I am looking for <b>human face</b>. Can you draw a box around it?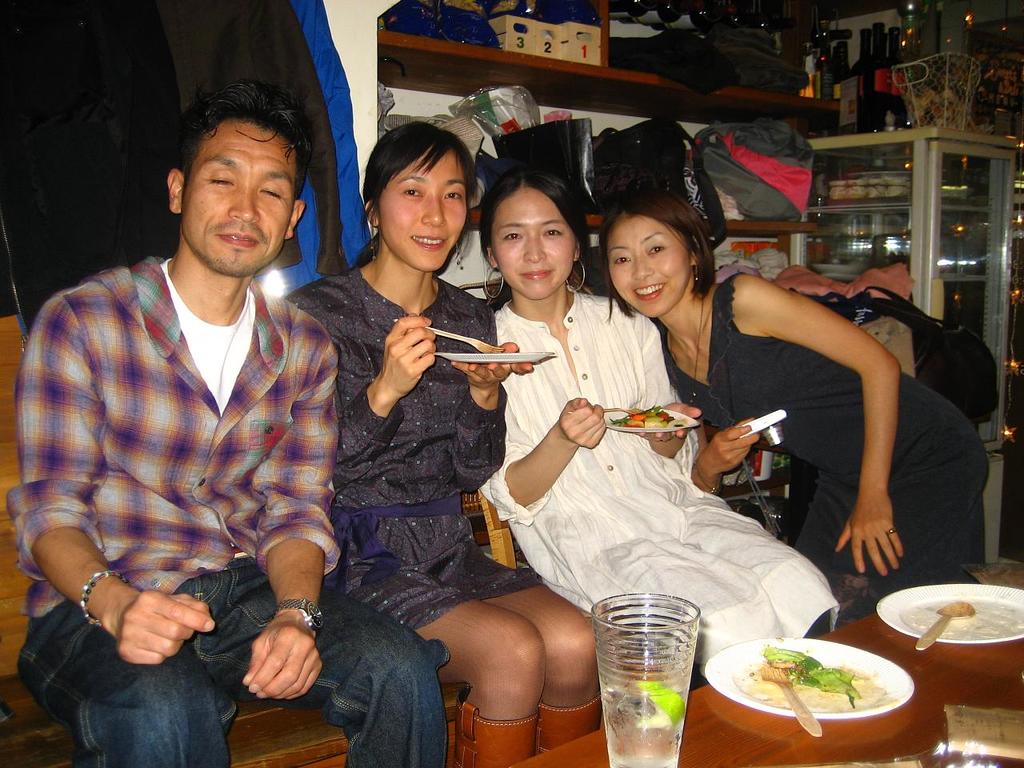
Sure, the bounding box is {"left": 487, "top": 183, "right": 578, "bottom": 301}.
